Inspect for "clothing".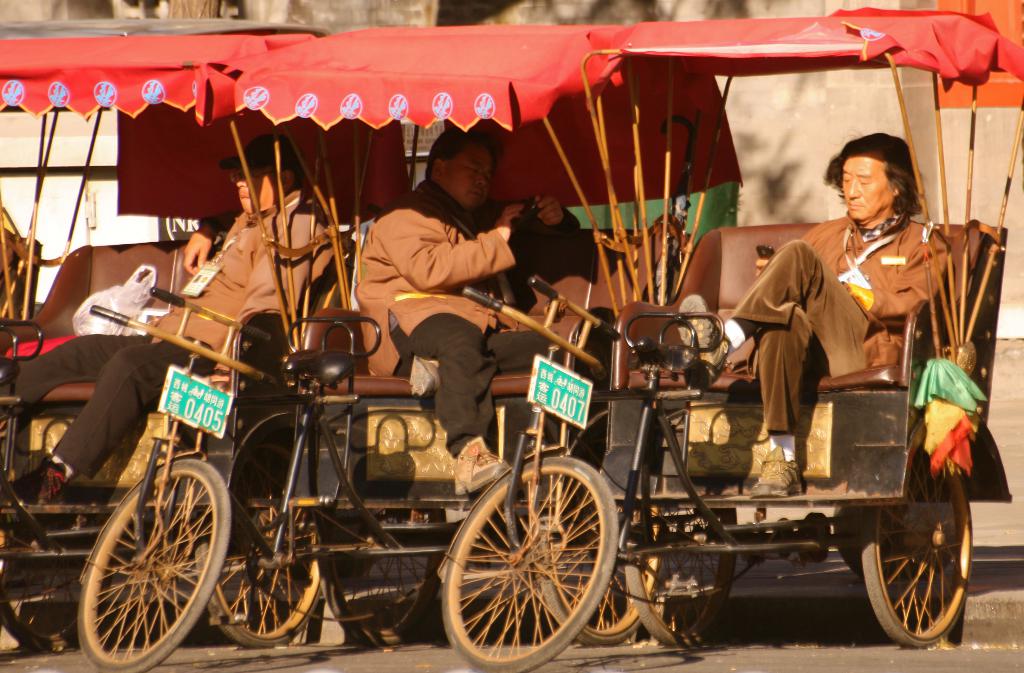
Inspection: bbox=(12, 189, 328, 491).
